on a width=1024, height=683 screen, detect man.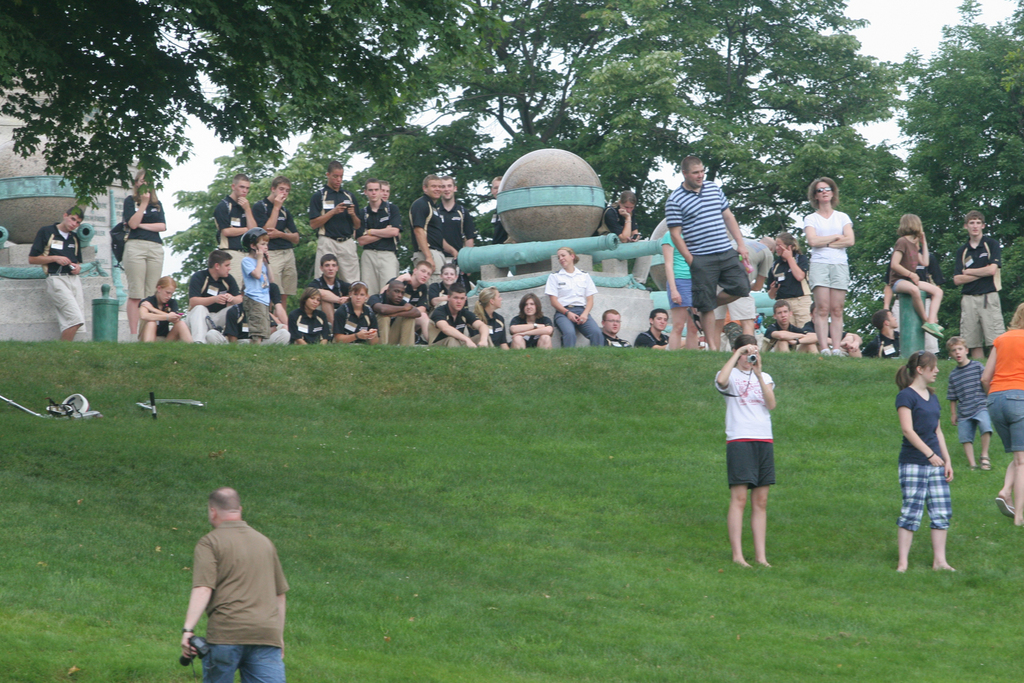
crop(863, 308, 913, 356).
